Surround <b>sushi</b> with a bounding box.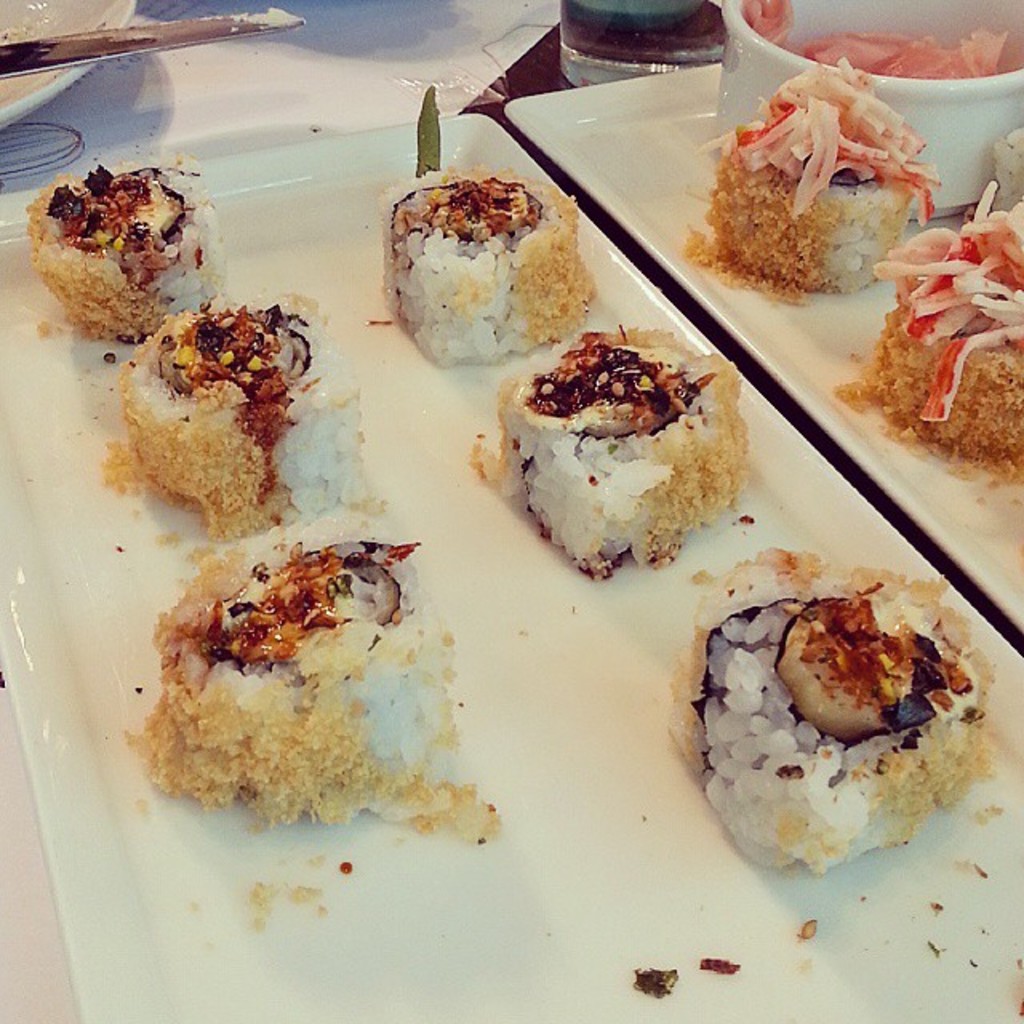
709 586 963 848.
